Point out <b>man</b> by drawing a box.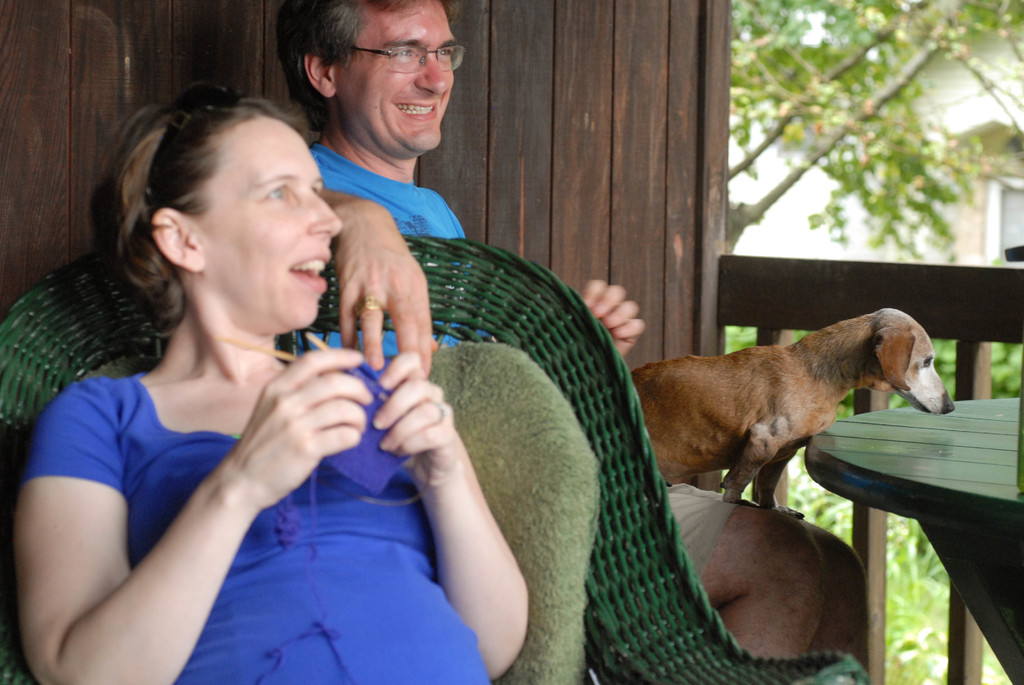
[294,0,868,671].
